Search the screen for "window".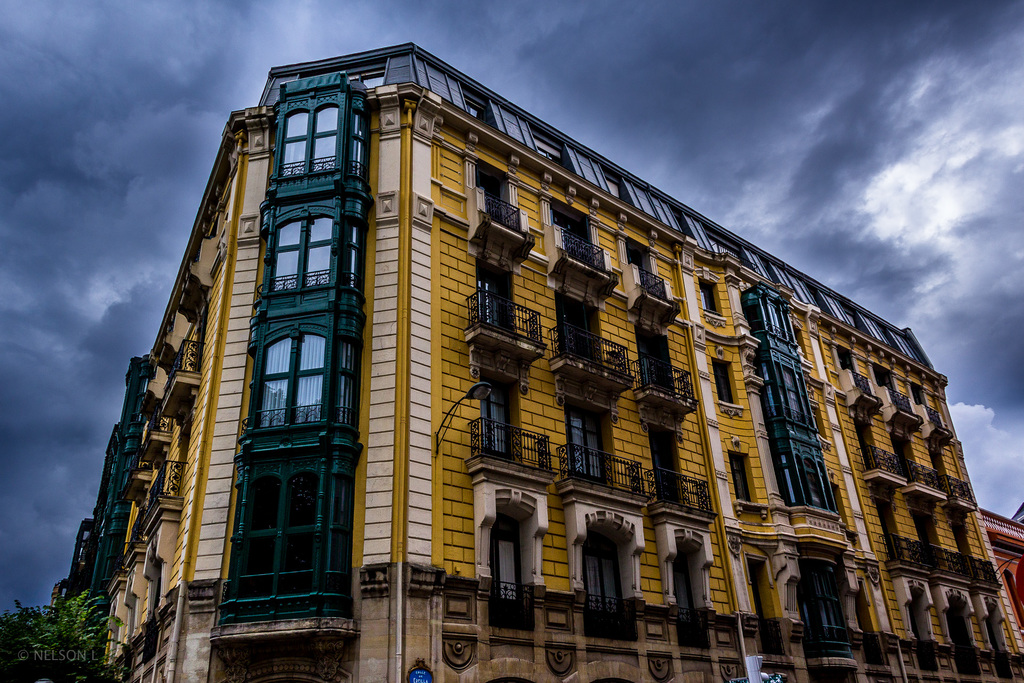
Found at bbox=[312, 101, 340, 173].
